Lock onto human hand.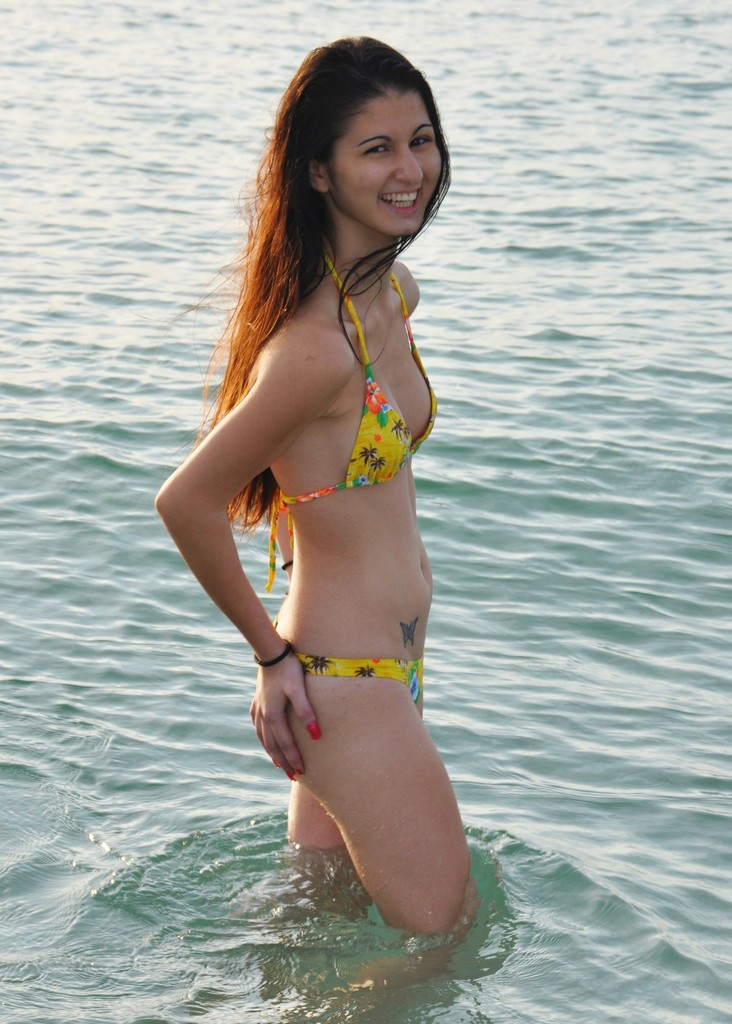
Locked: x1=262 y1=647 x2=326 y2=768.
